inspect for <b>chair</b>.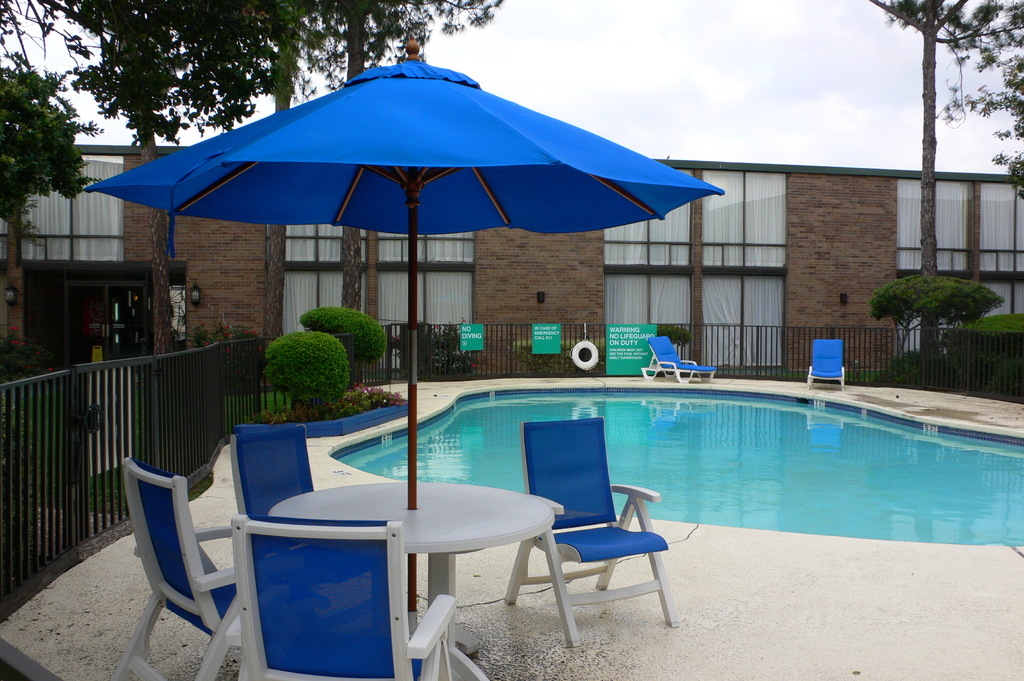
Inspection: {"left": 121, "top": 439, "right": 262, "bottom": 673}.
